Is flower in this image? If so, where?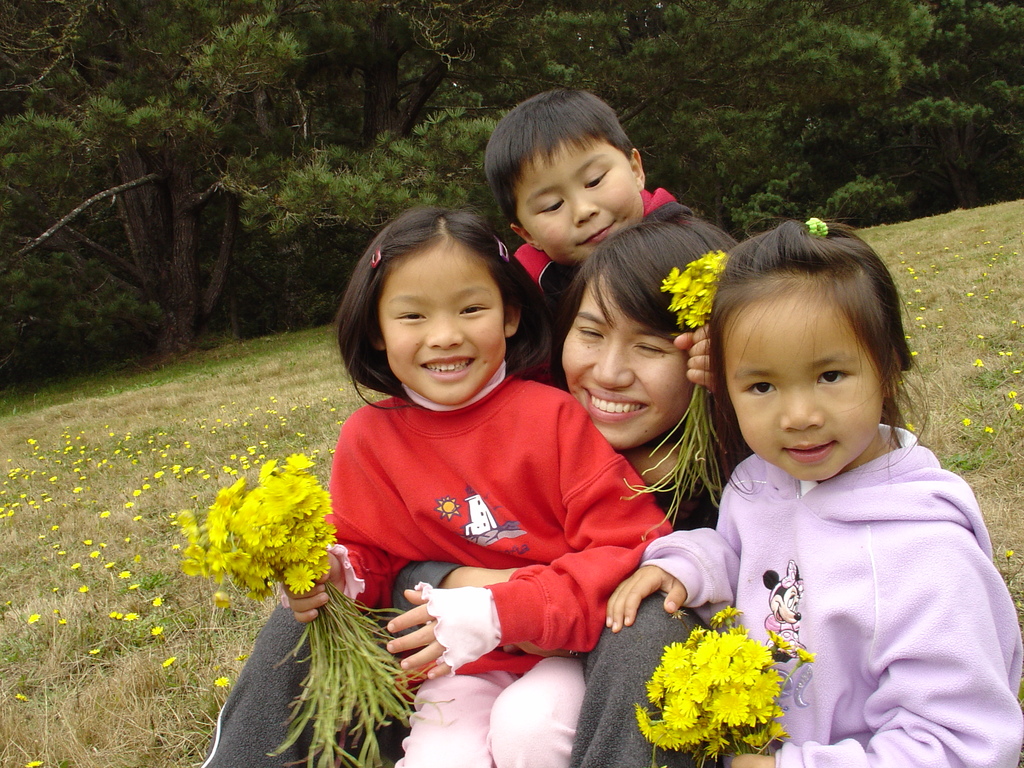
Yes, at <region>920, 307, 925, 310</region>.
